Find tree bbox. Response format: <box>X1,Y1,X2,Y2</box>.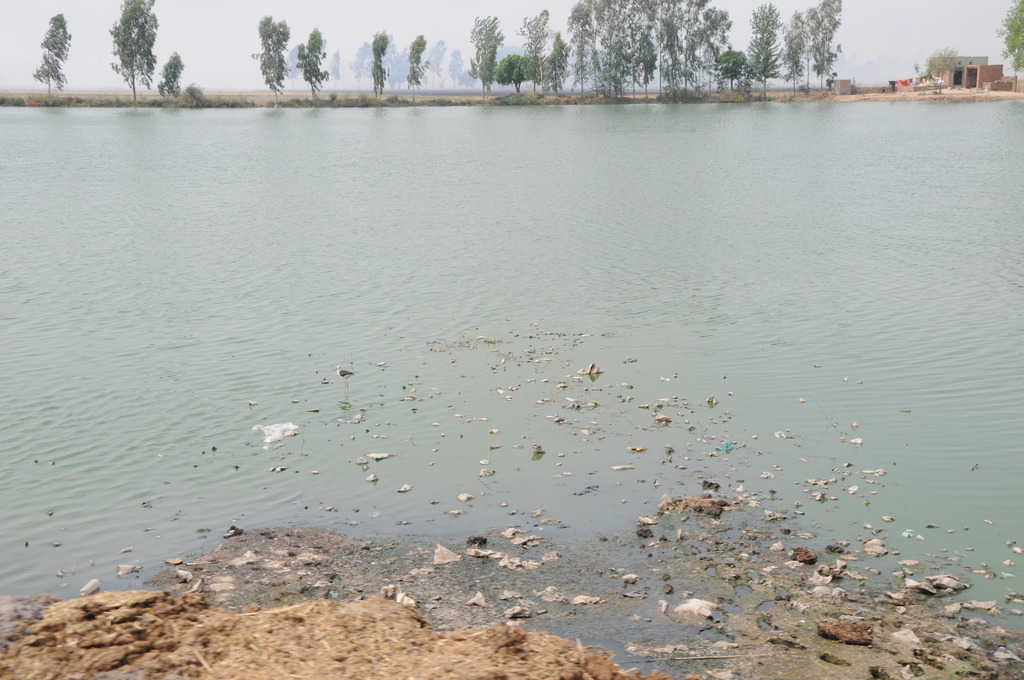
<box>691,6,738,81</box>.
